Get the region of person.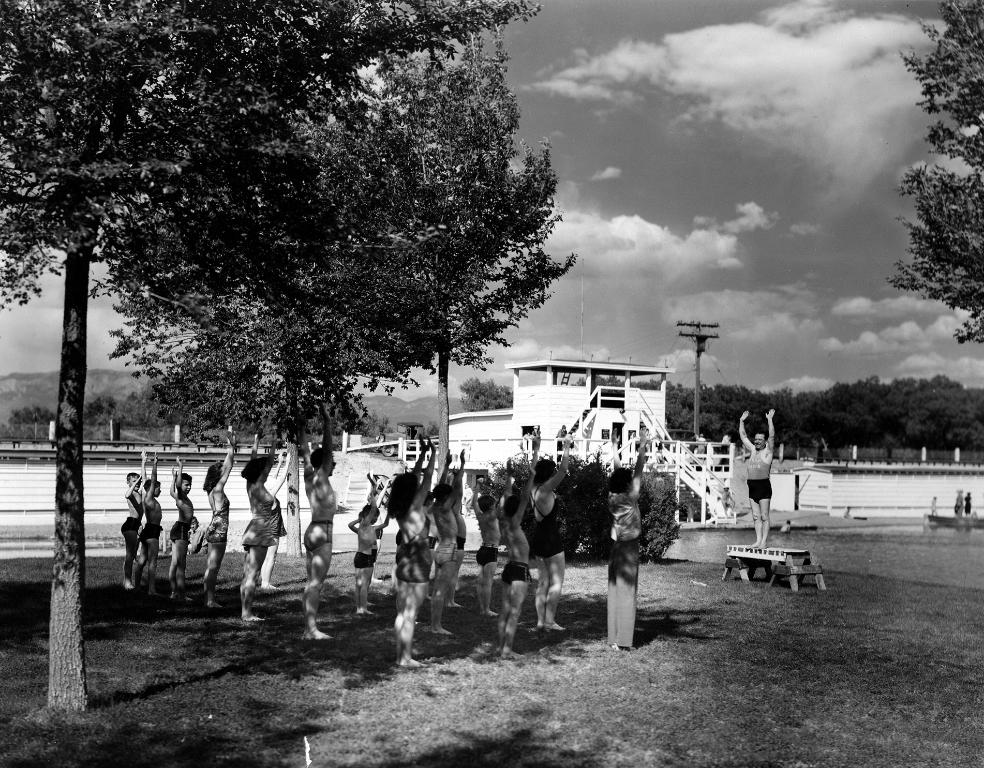
606, 431, 651, 651.
